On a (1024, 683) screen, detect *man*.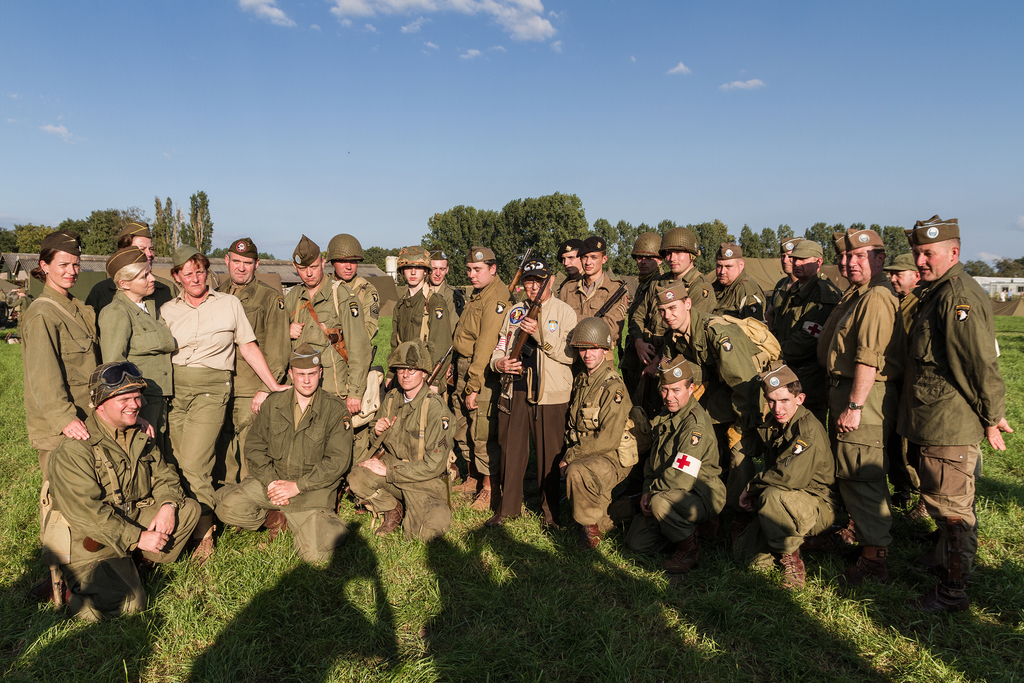
(712, 239, 769, 333).
